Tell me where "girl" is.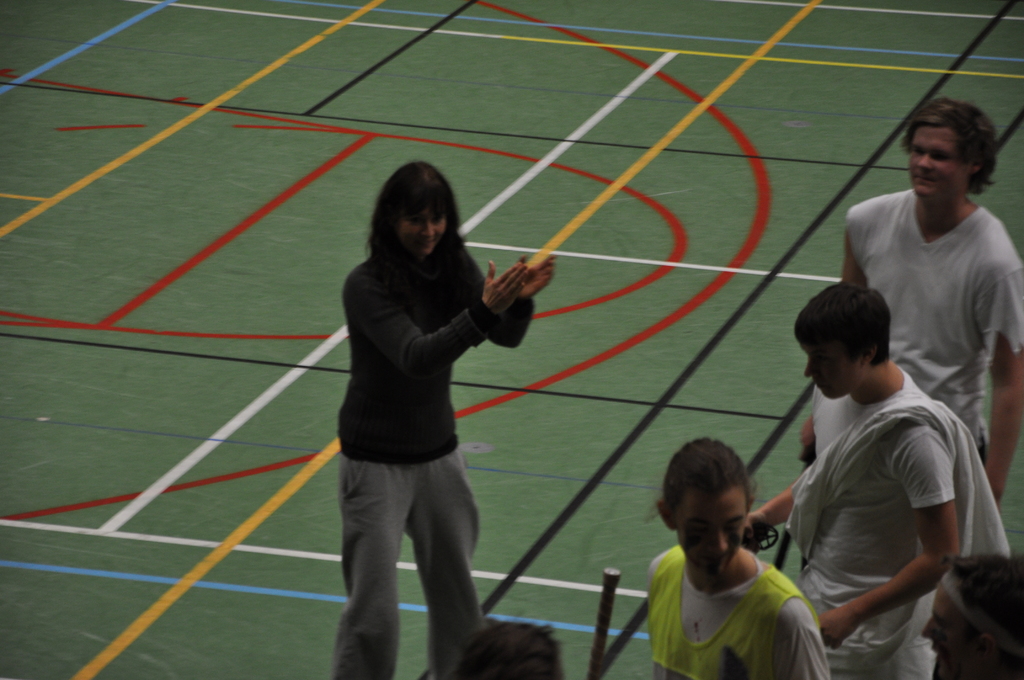
"girl" is at region(646, 438, 831, 679).
